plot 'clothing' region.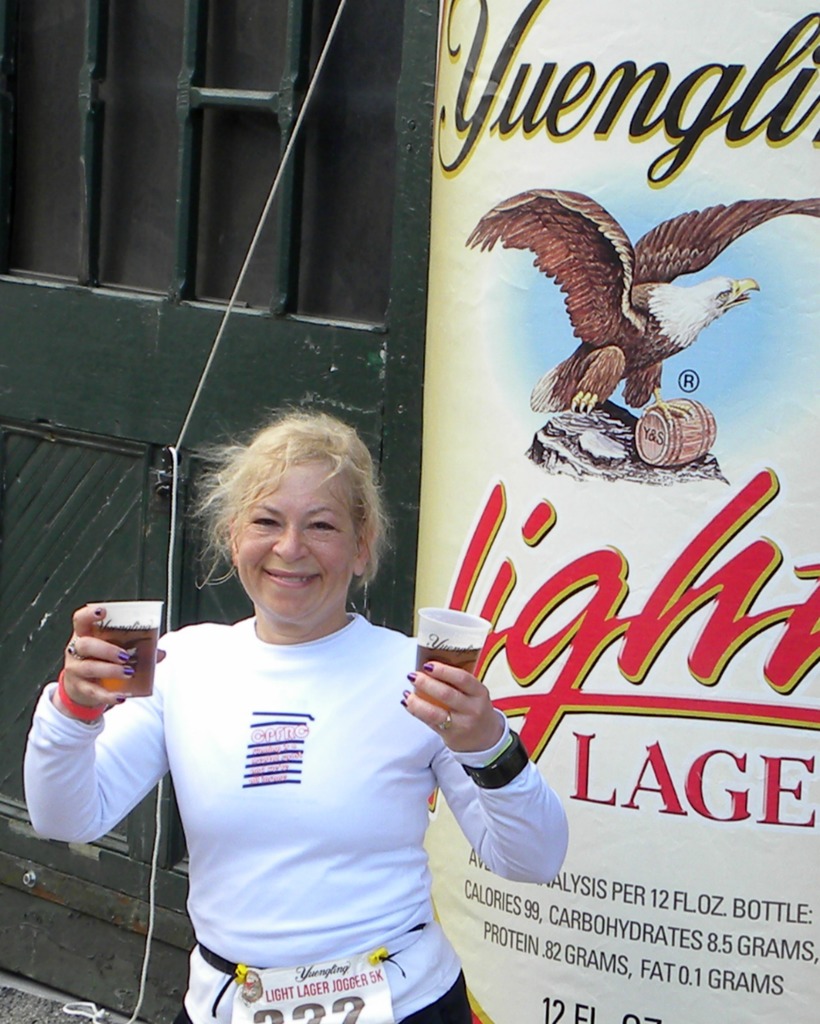
Plotted at <box>17,603,570,1023</box>.
